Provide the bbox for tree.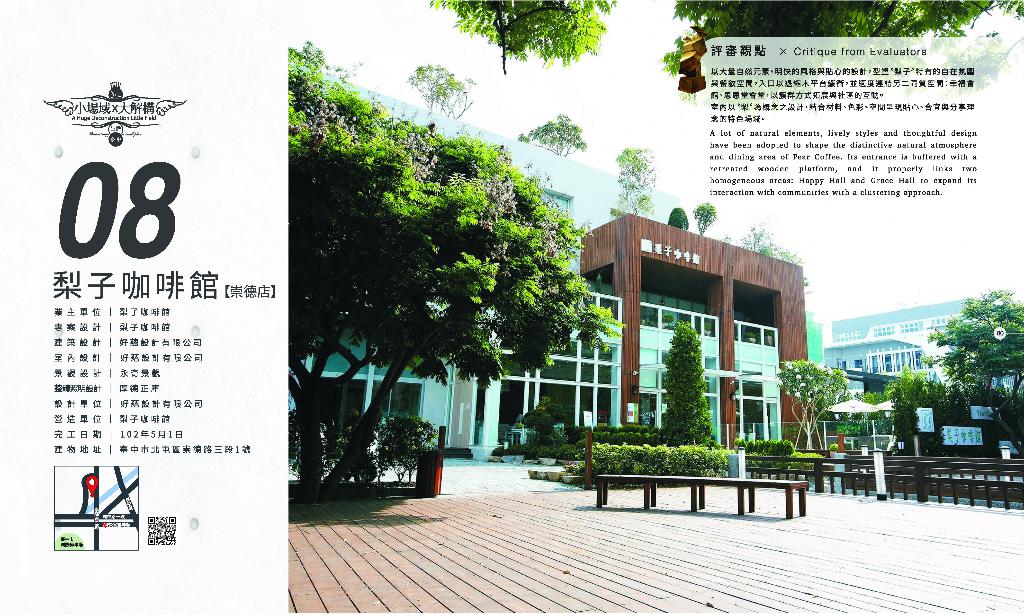
(x1=664, y1=0, x2=1023, y2=111).
